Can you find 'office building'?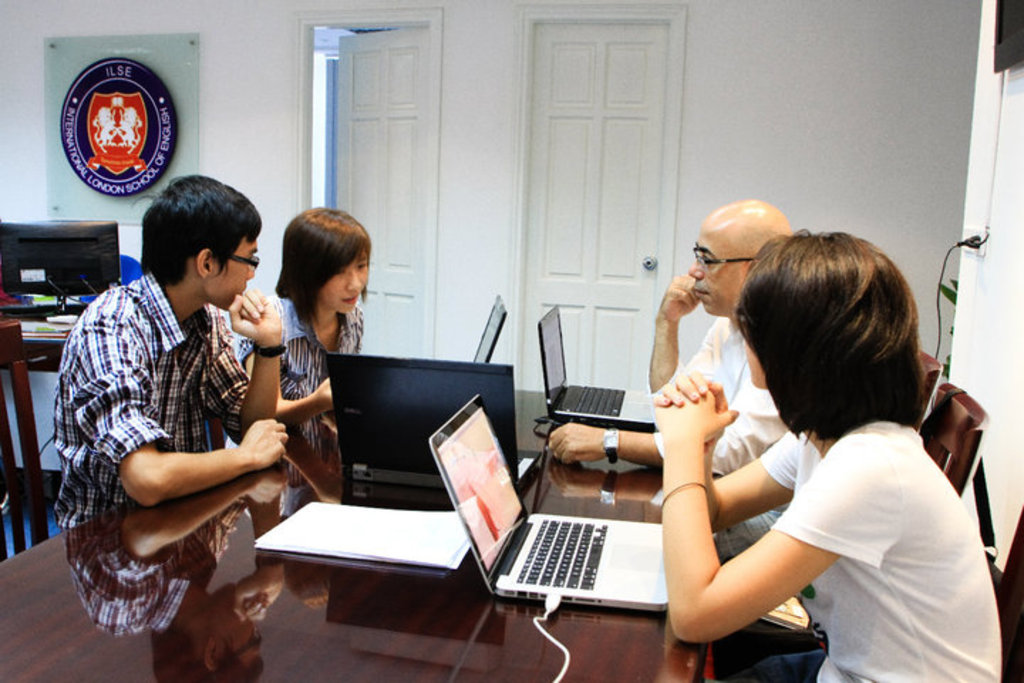
Yes, bounding box: select_region(24, 73, 988, 682).
